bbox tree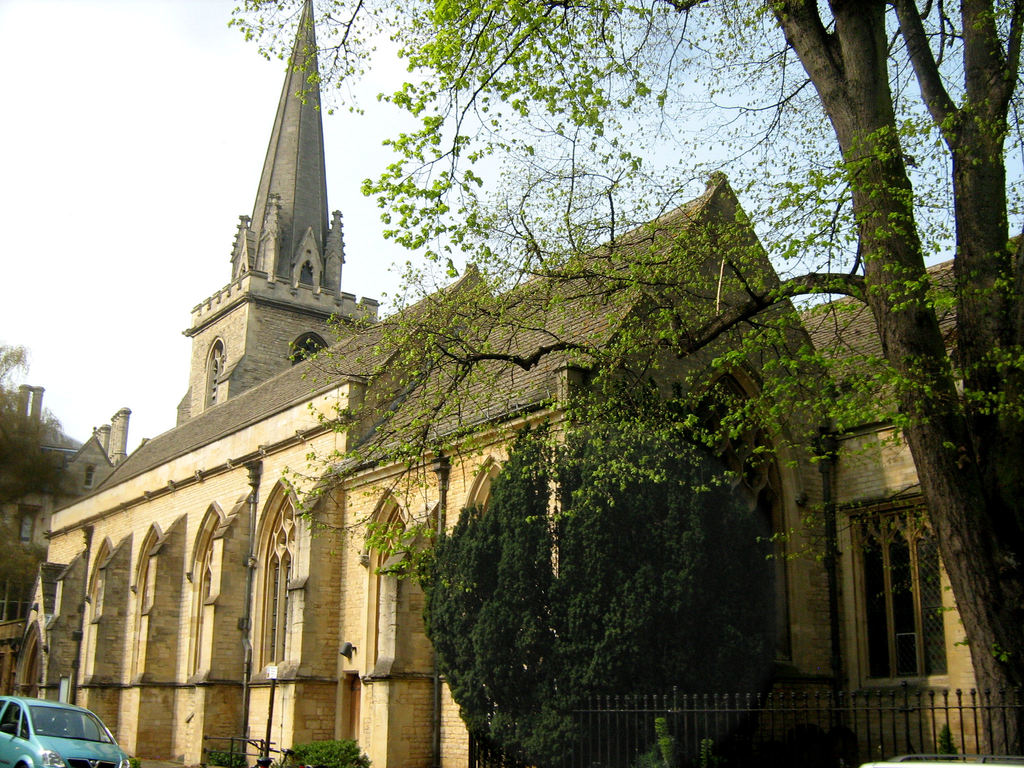
BBox(221, 0, 1021, 759)
